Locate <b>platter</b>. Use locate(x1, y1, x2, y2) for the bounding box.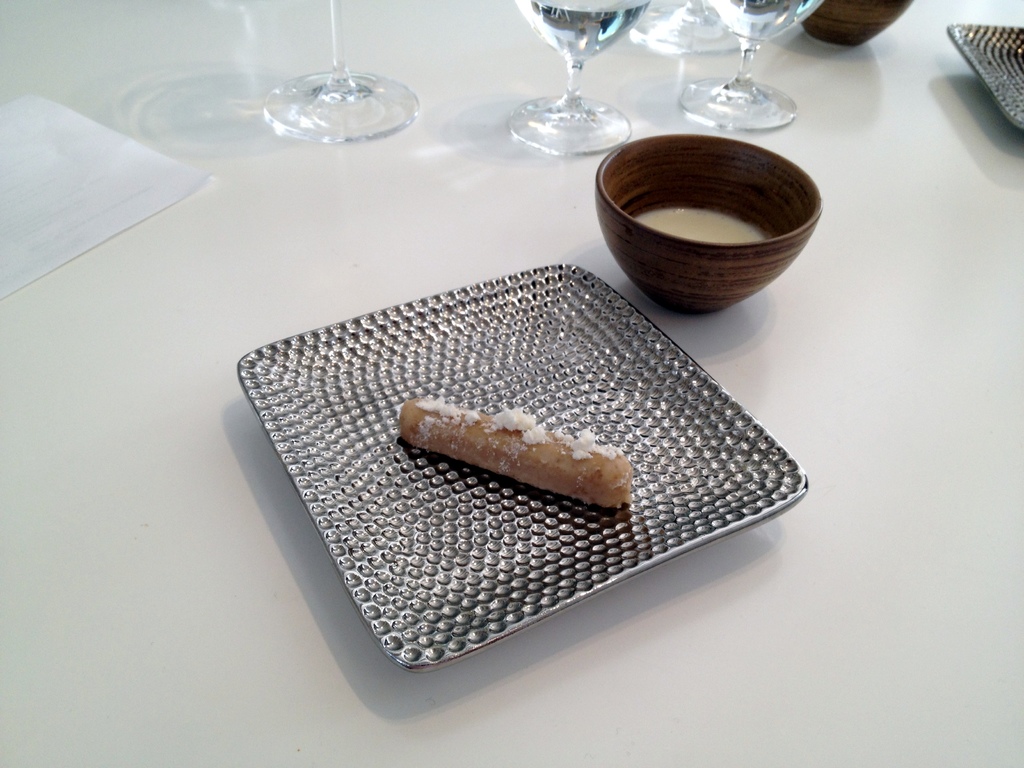
locate(239, 259, 805, 673).
